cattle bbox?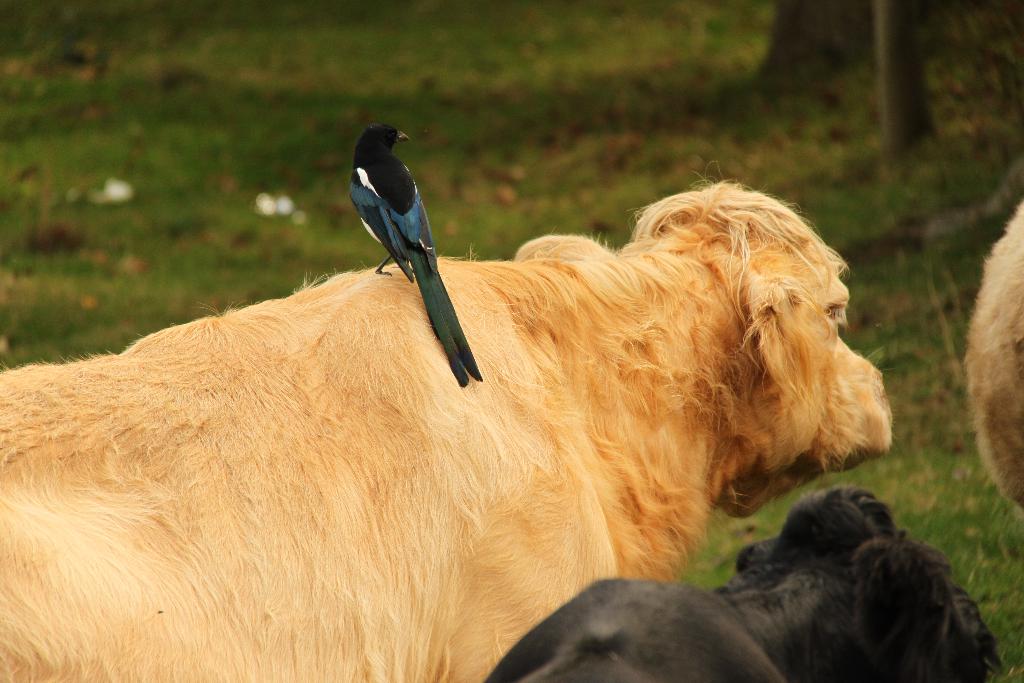
box=[965, 194, 1023, 509]
